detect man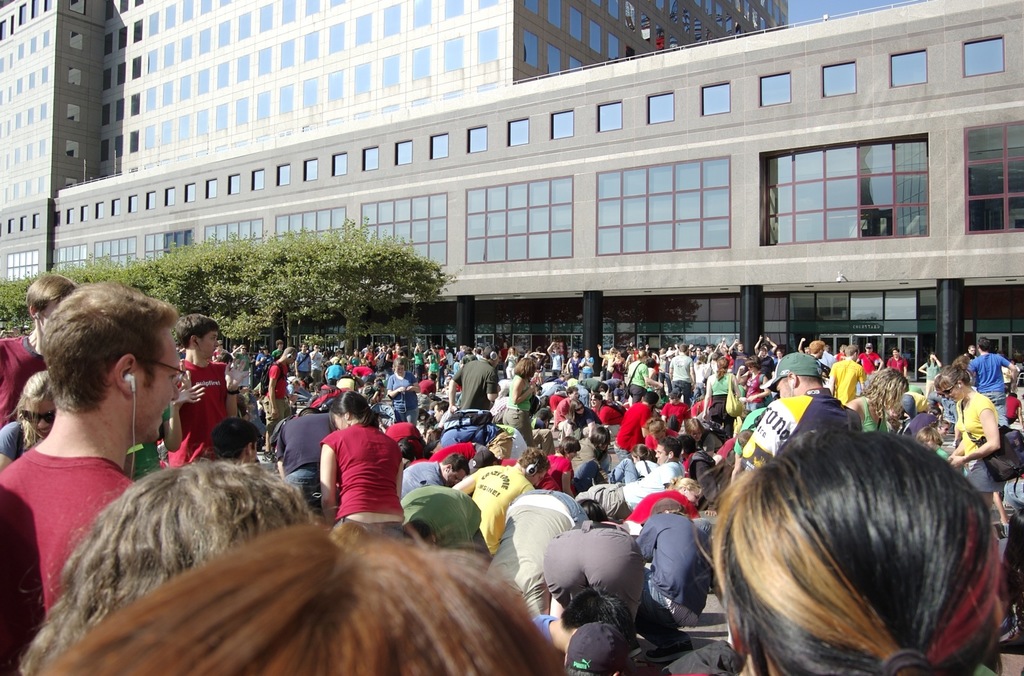
{"left": 438, "top": 345, "right": 501, "bottom": 419}
